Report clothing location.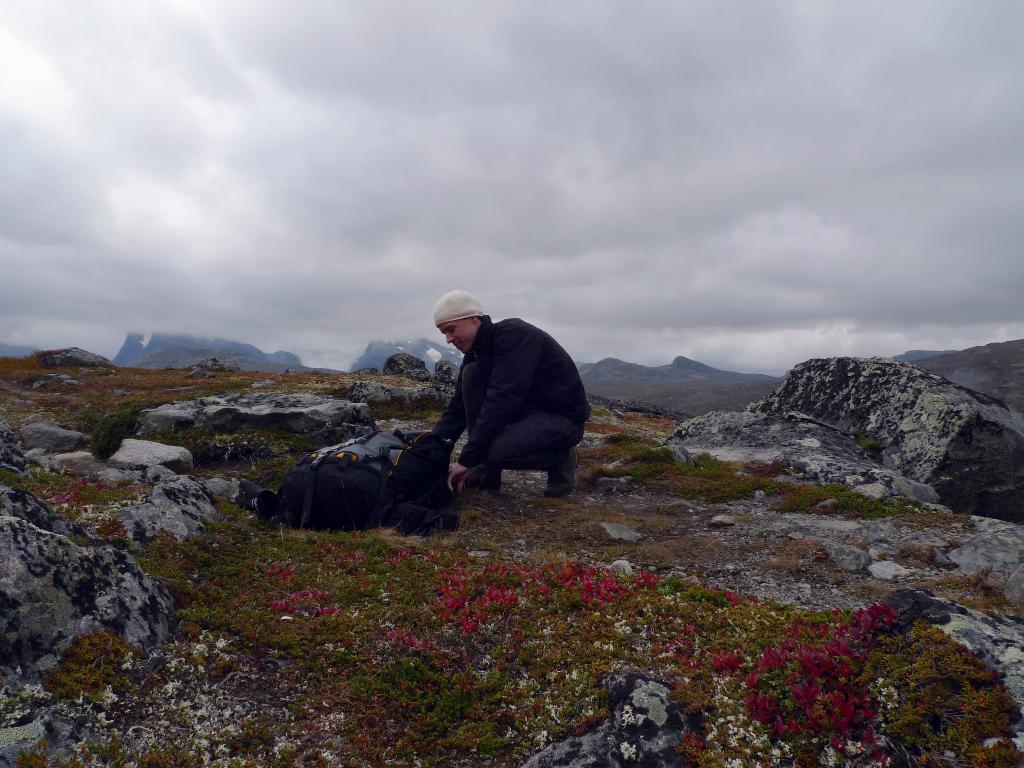
Report: x1=419, y1=289, x2=593, y2=504.
